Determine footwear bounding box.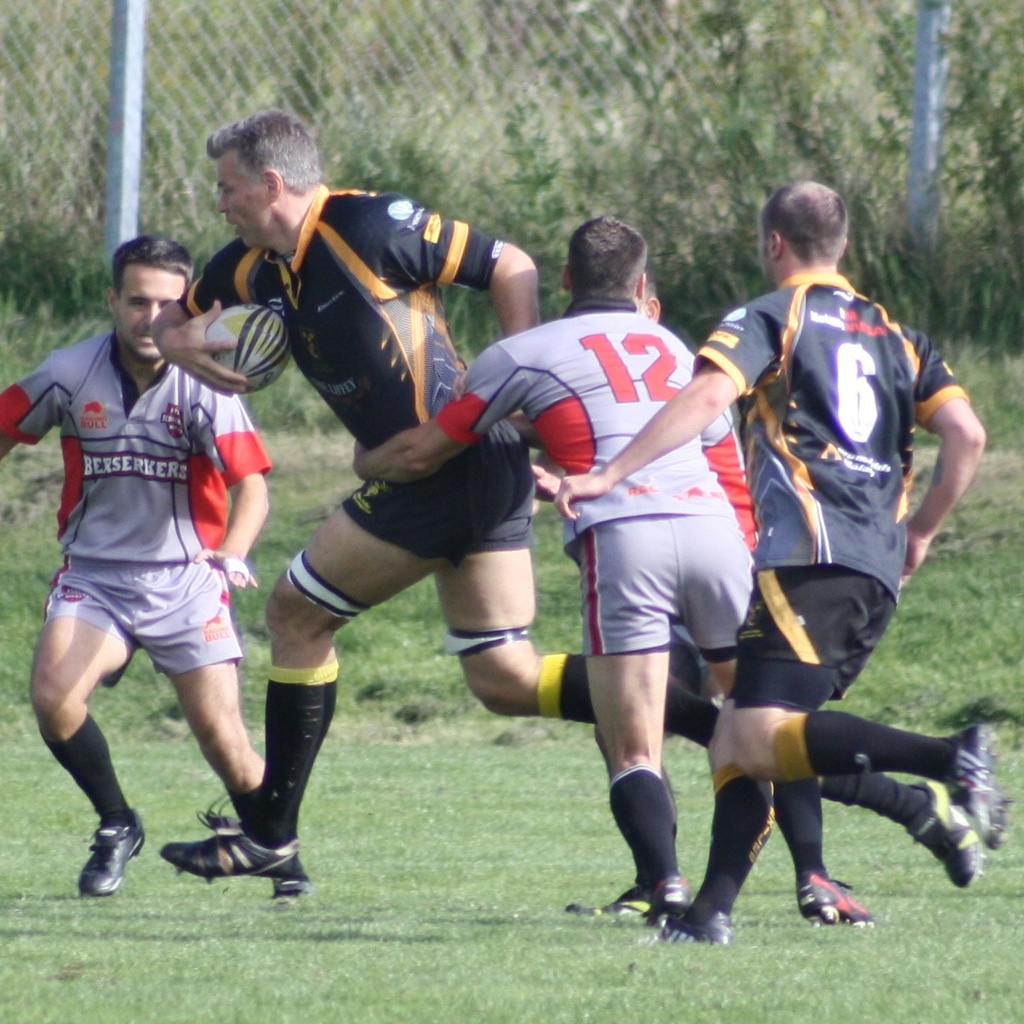
Determined: 644:873:692:927.
